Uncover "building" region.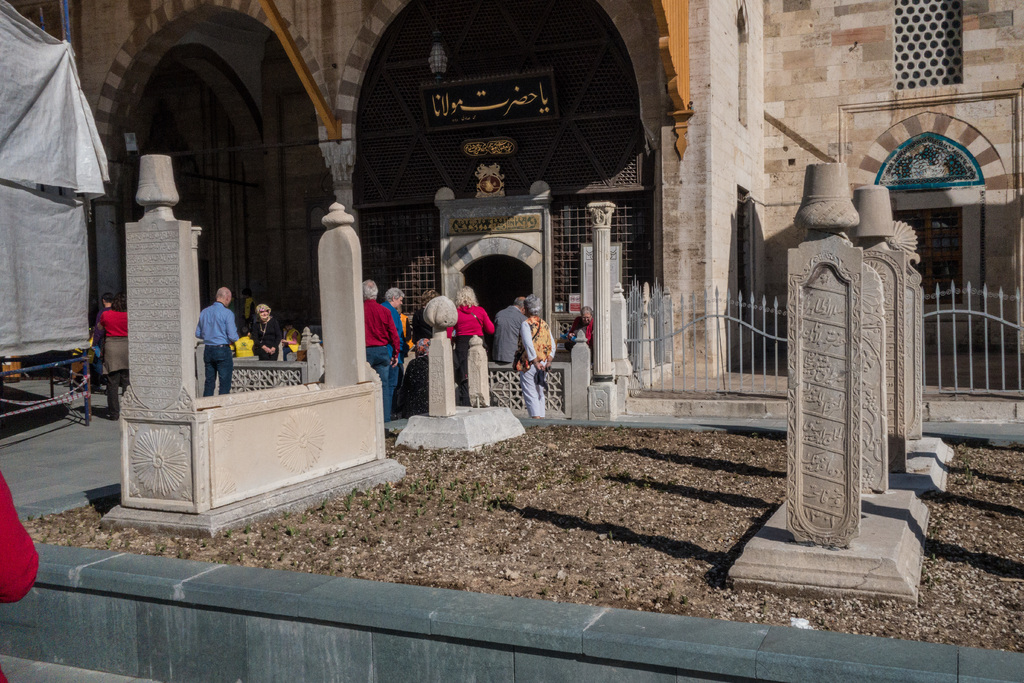
Uncovered: bbox(0, 0, 1023, 384).
